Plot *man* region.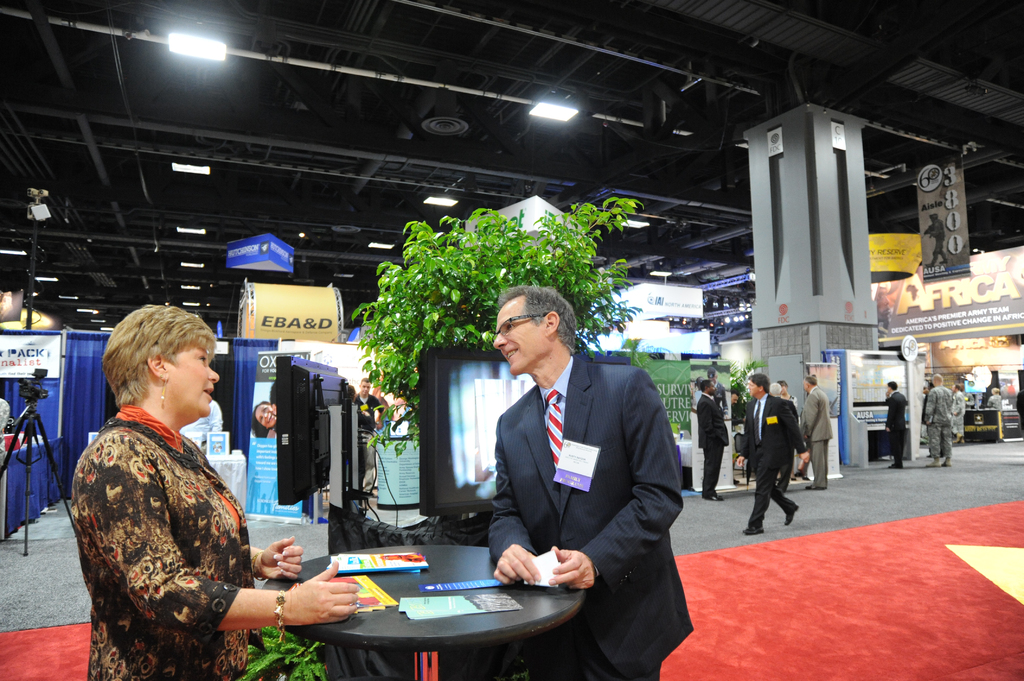
Plotted at x1=698 y1=382 x2=731 y2=502.
